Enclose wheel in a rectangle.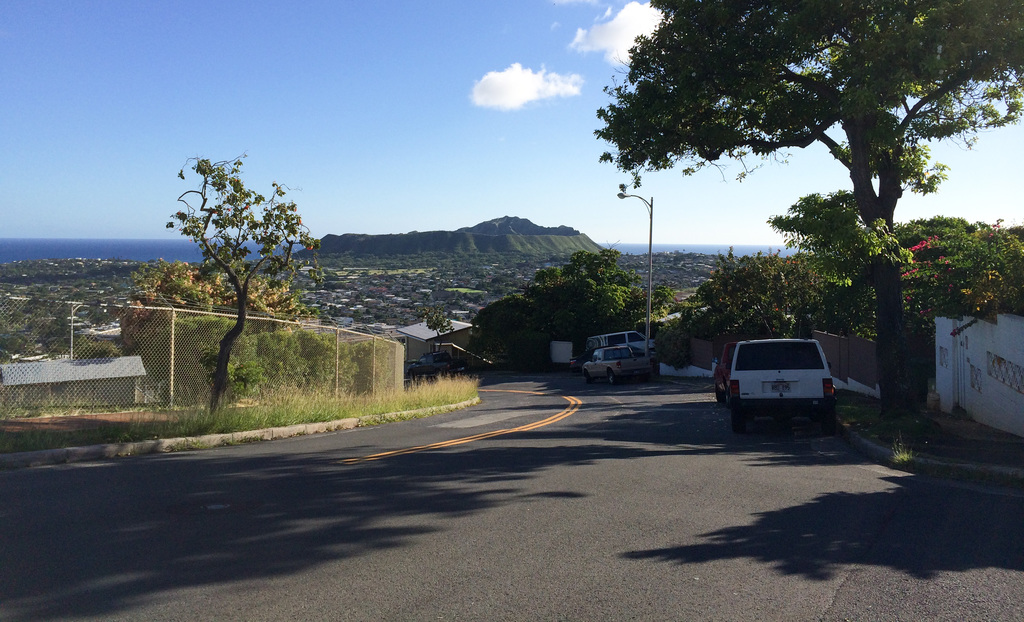
(left=408, top=369, right=415, bottom=382).
